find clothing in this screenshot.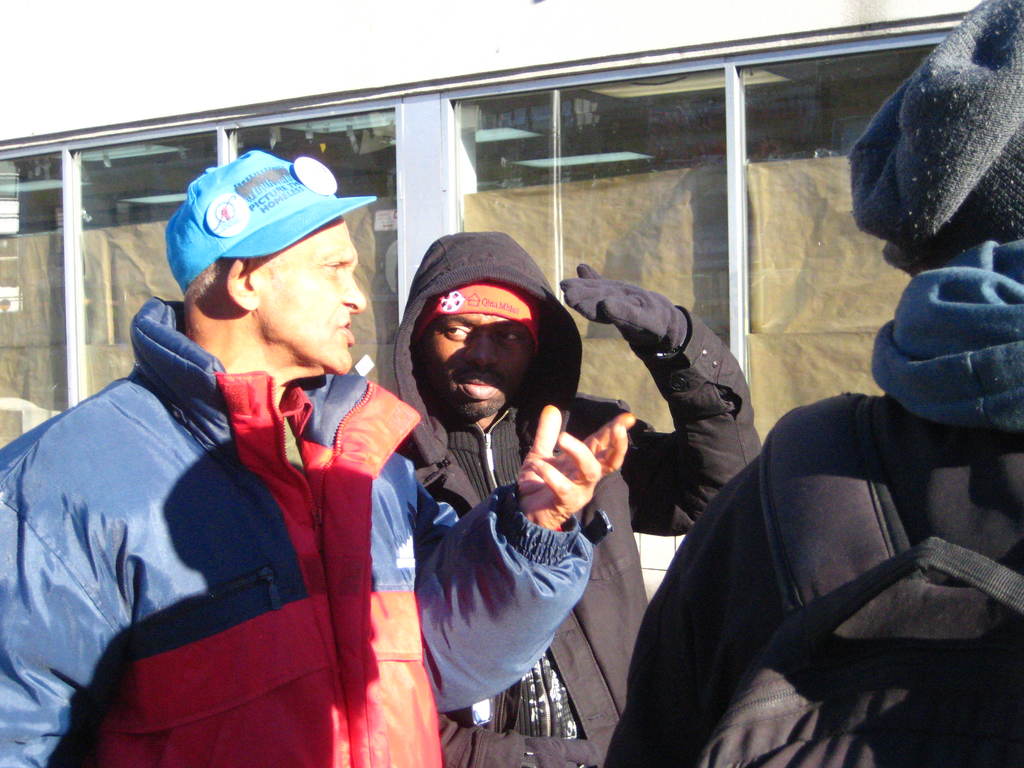
The bounding box for clothing is left=395, top=232, right=764, bottom=767.
